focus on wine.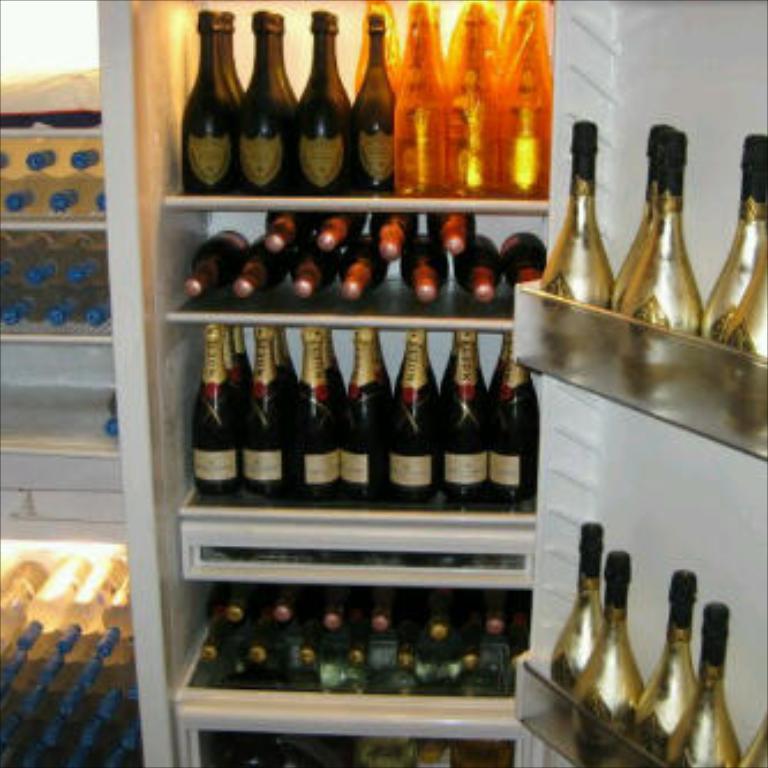
Focused at bbox(219, 12, 233, 101).
